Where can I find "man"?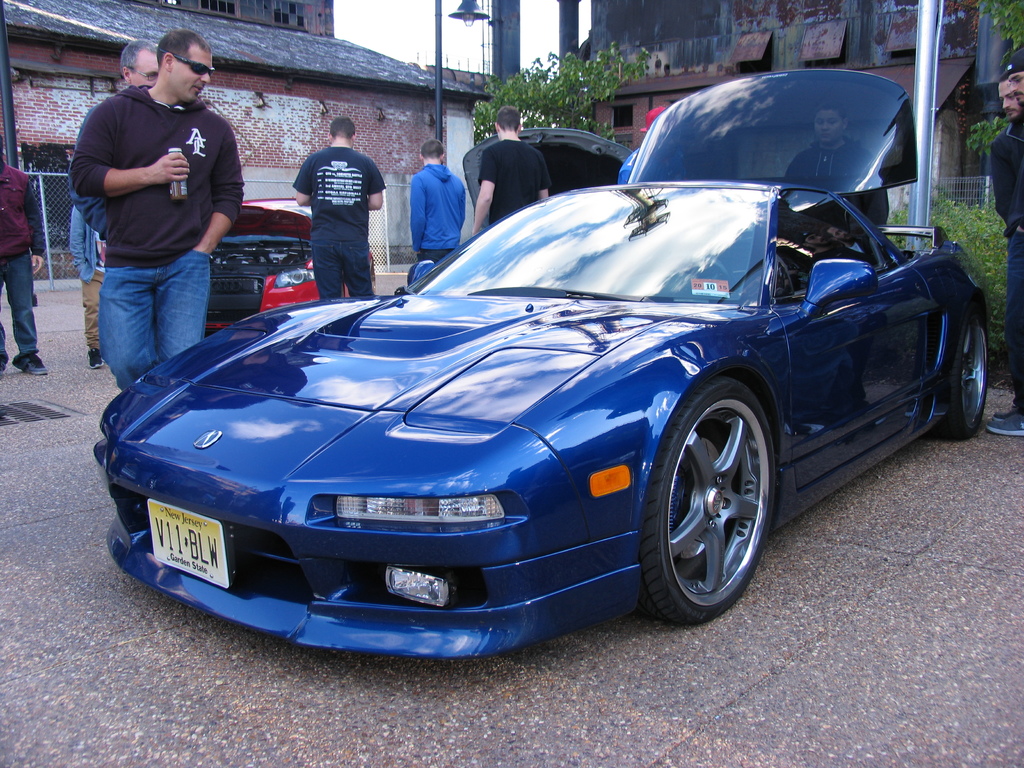
You can find it at left=67, top=33, right=246, bottom=388.
